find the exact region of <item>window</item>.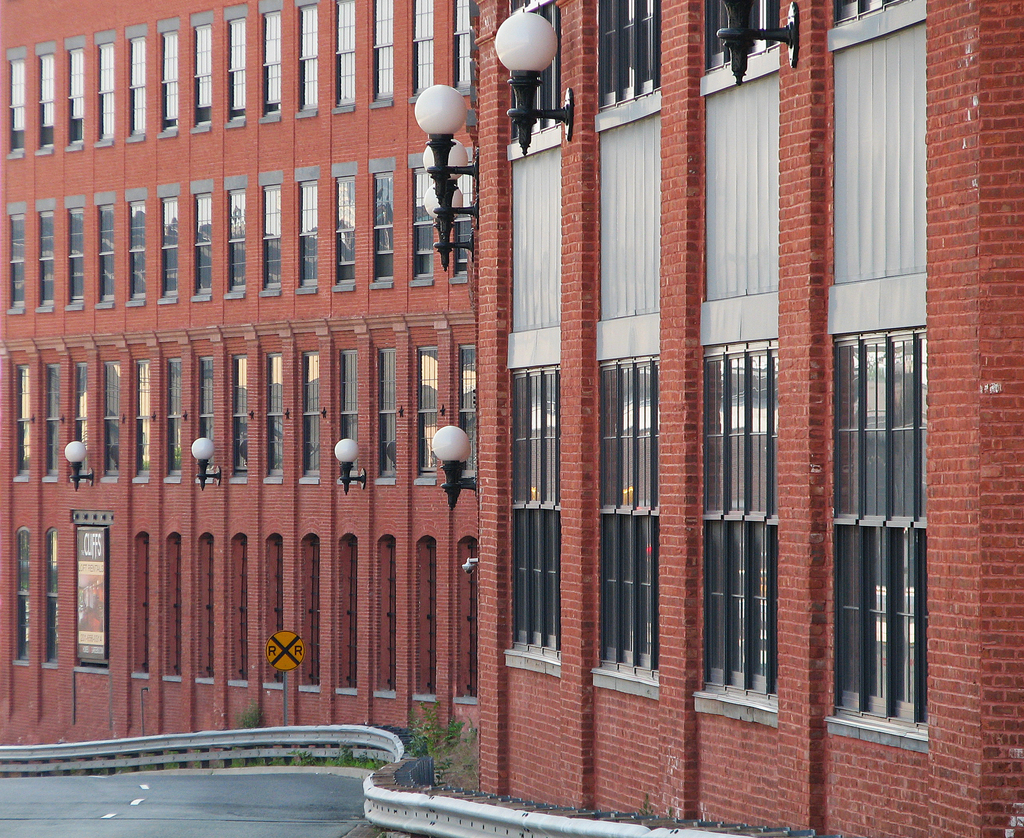
Exact region: <region>6, 47, 26, 159</region>.
